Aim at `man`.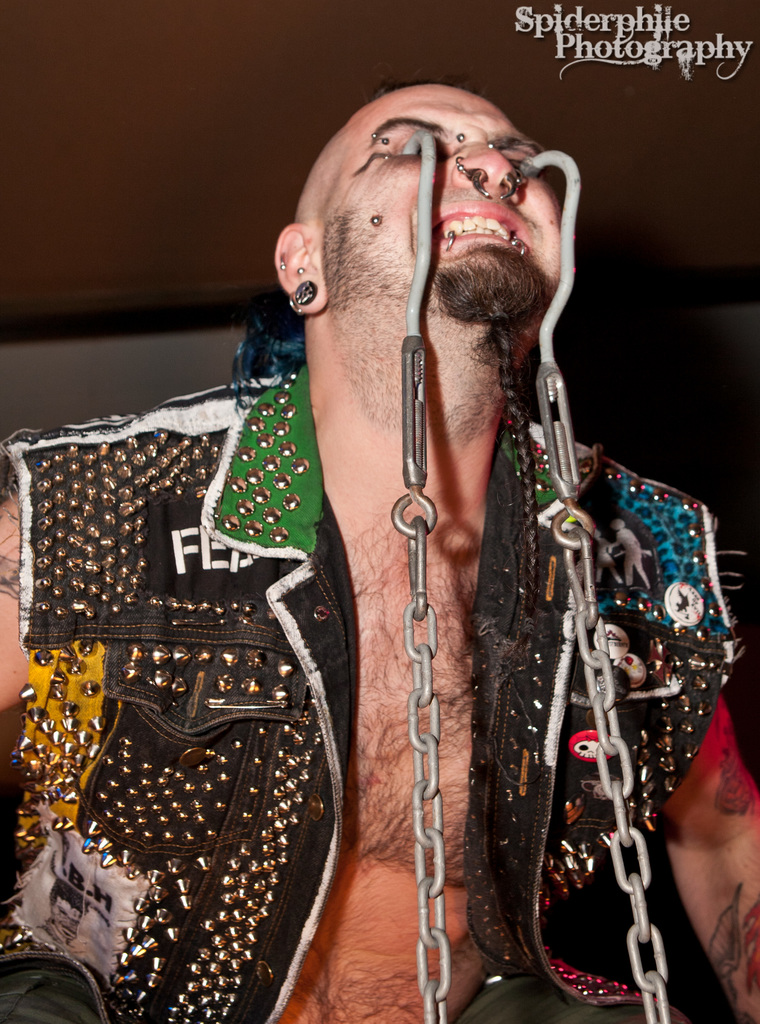
Aimed at (124, 49, 735, 1023).
